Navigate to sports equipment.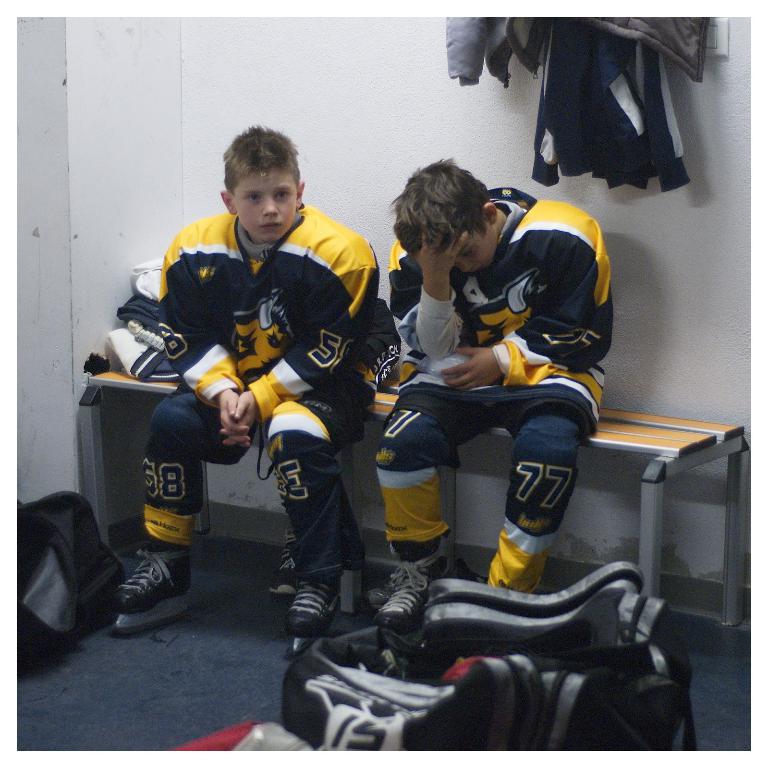
Navigation target: crop(112, 537, 193, 635).
